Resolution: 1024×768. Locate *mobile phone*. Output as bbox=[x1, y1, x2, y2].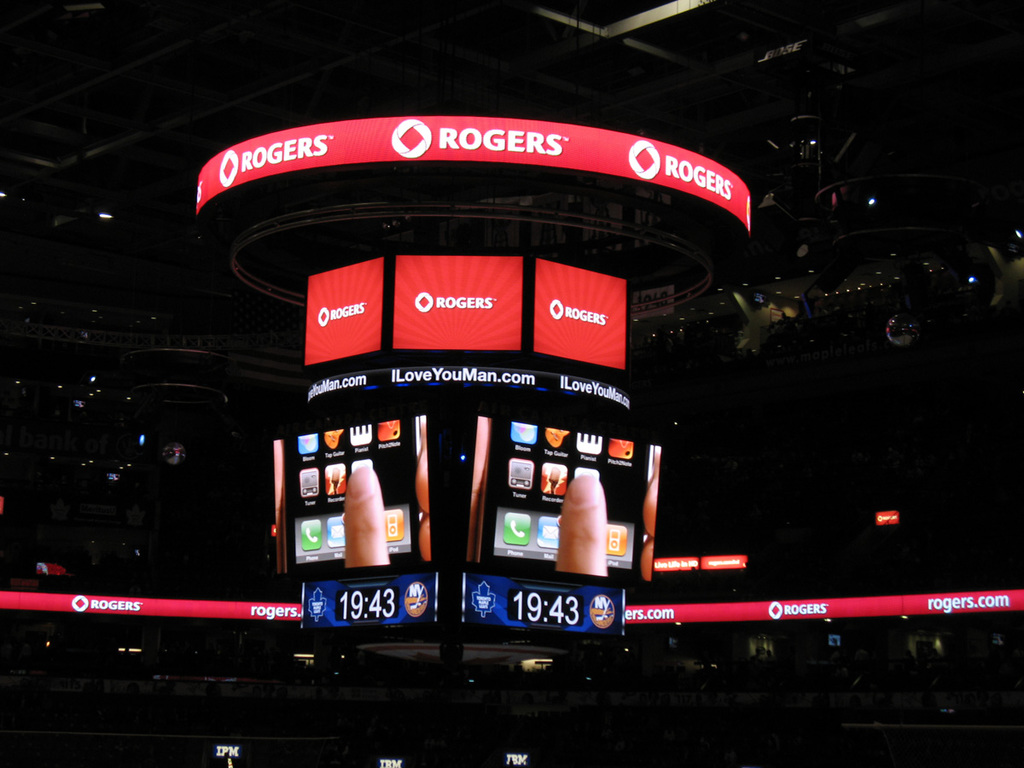
bbox=[272, 413, 446, 578].
